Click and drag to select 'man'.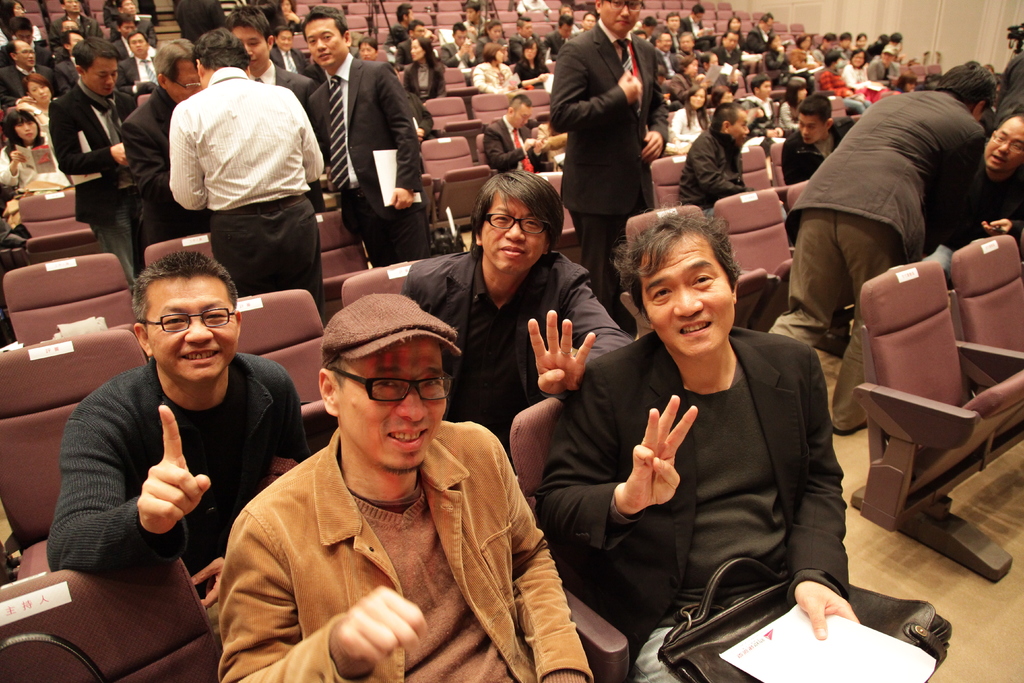
Selection: <bbox>40, 252, 314, 614</bbox>.
